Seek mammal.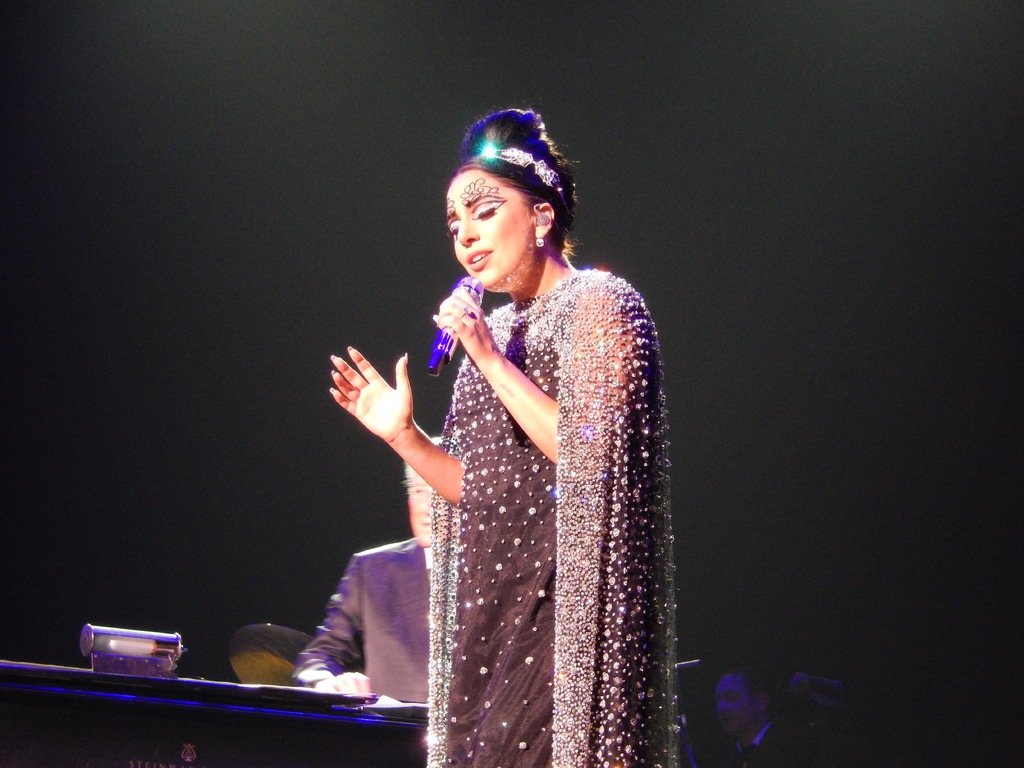
x1=285, y1=153, x2=663, y2=764.
